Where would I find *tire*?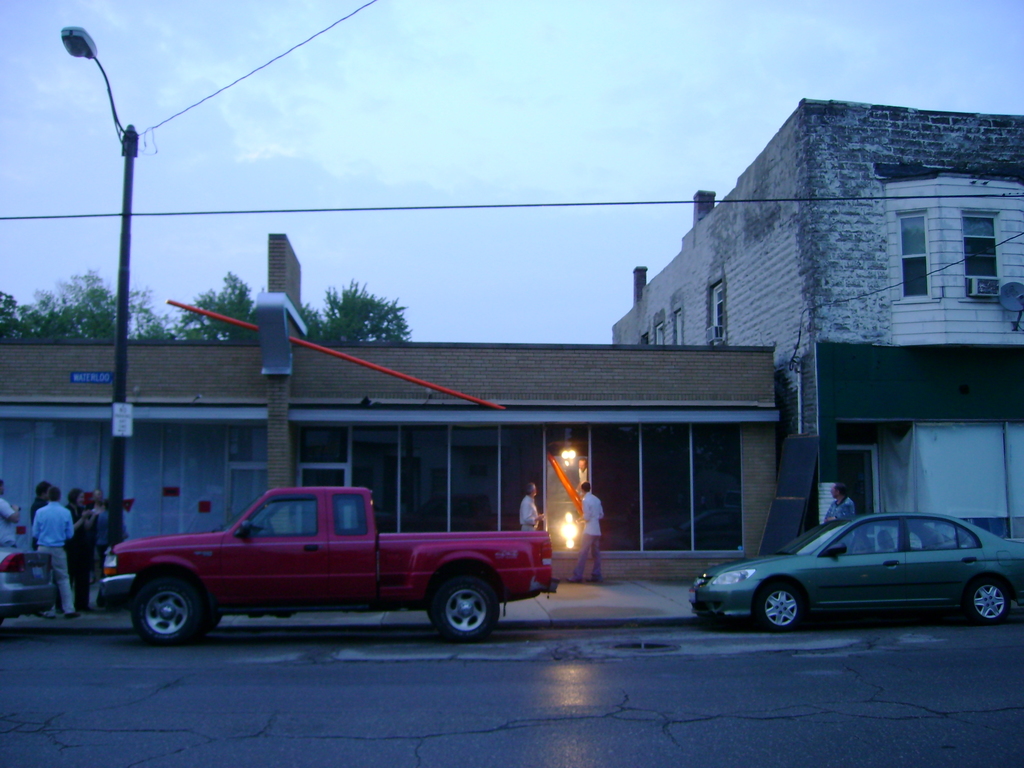
At x1=755, y1=583, x2=801, y2=631.
